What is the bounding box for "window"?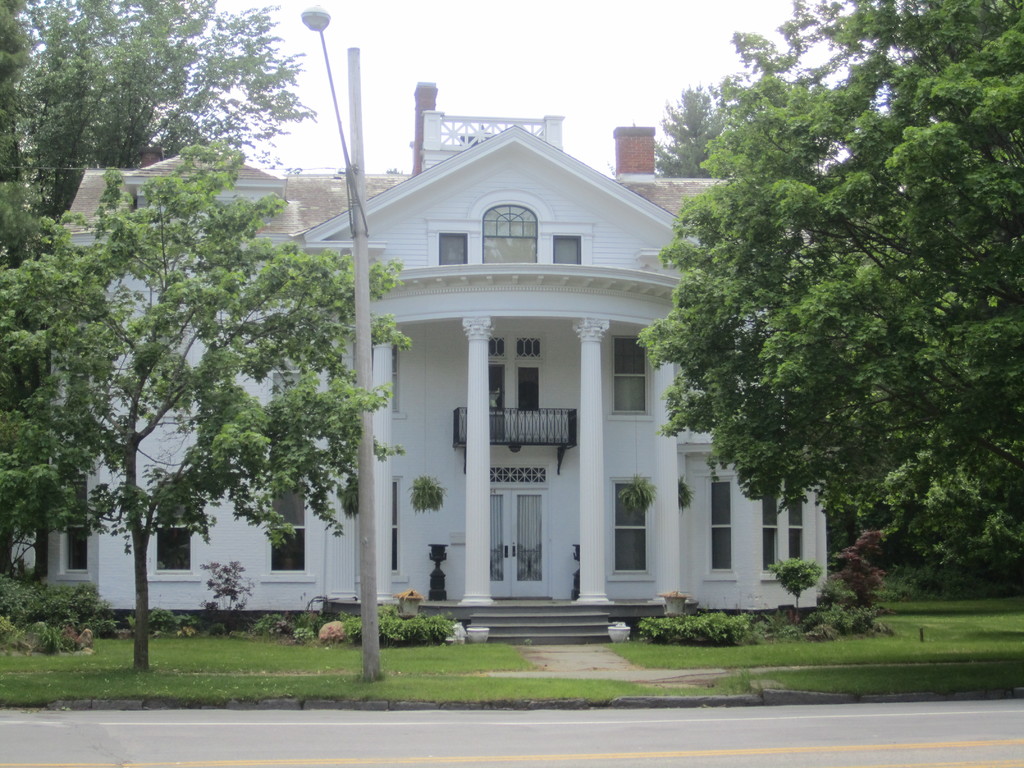
pyautogui.locateOnScreen(612, 338, 653, 415).
